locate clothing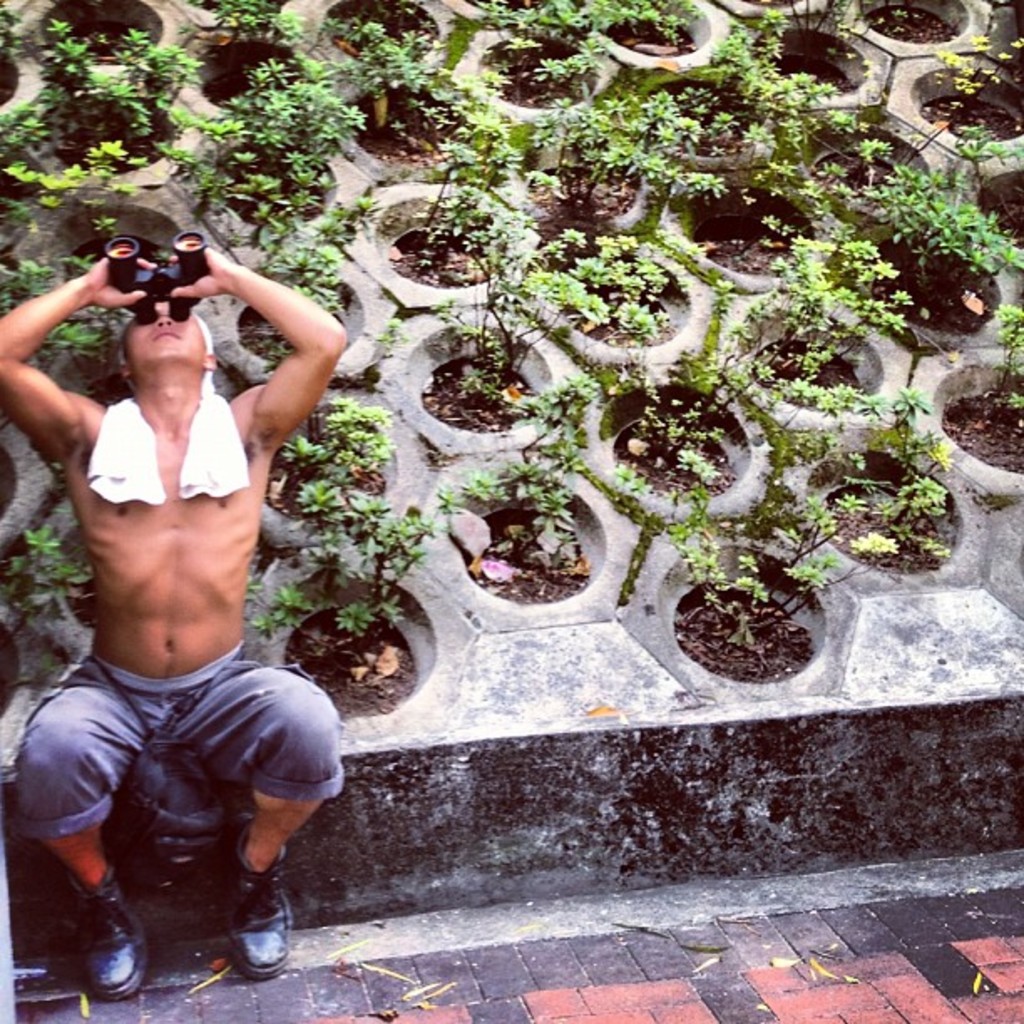
12:637:343:845
